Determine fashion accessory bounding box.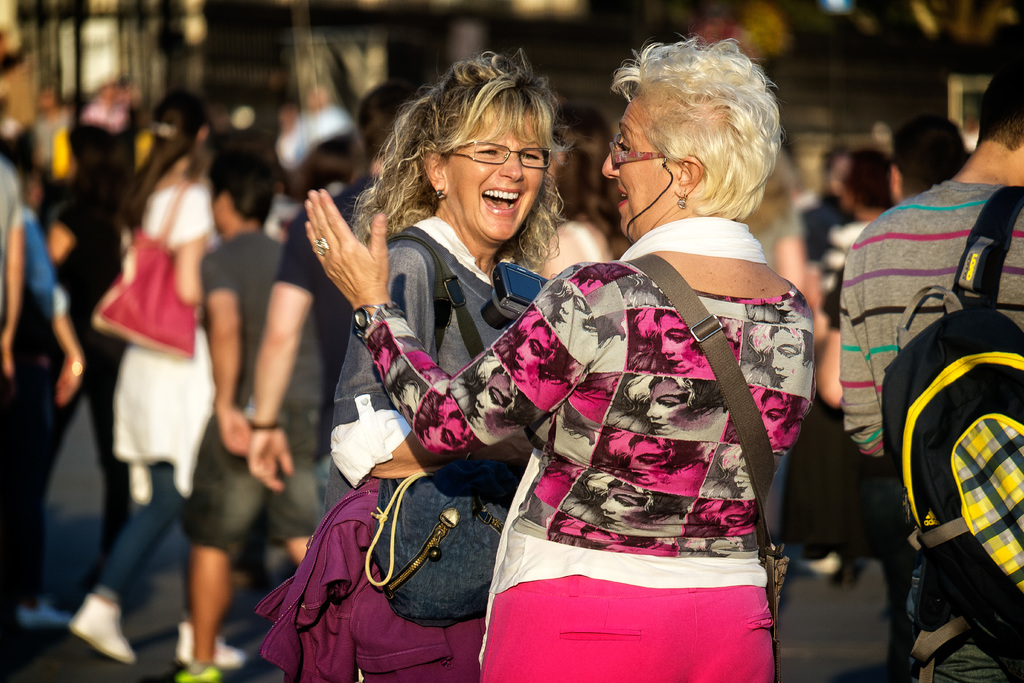
Determined: box(157, 131, 175, 137).
